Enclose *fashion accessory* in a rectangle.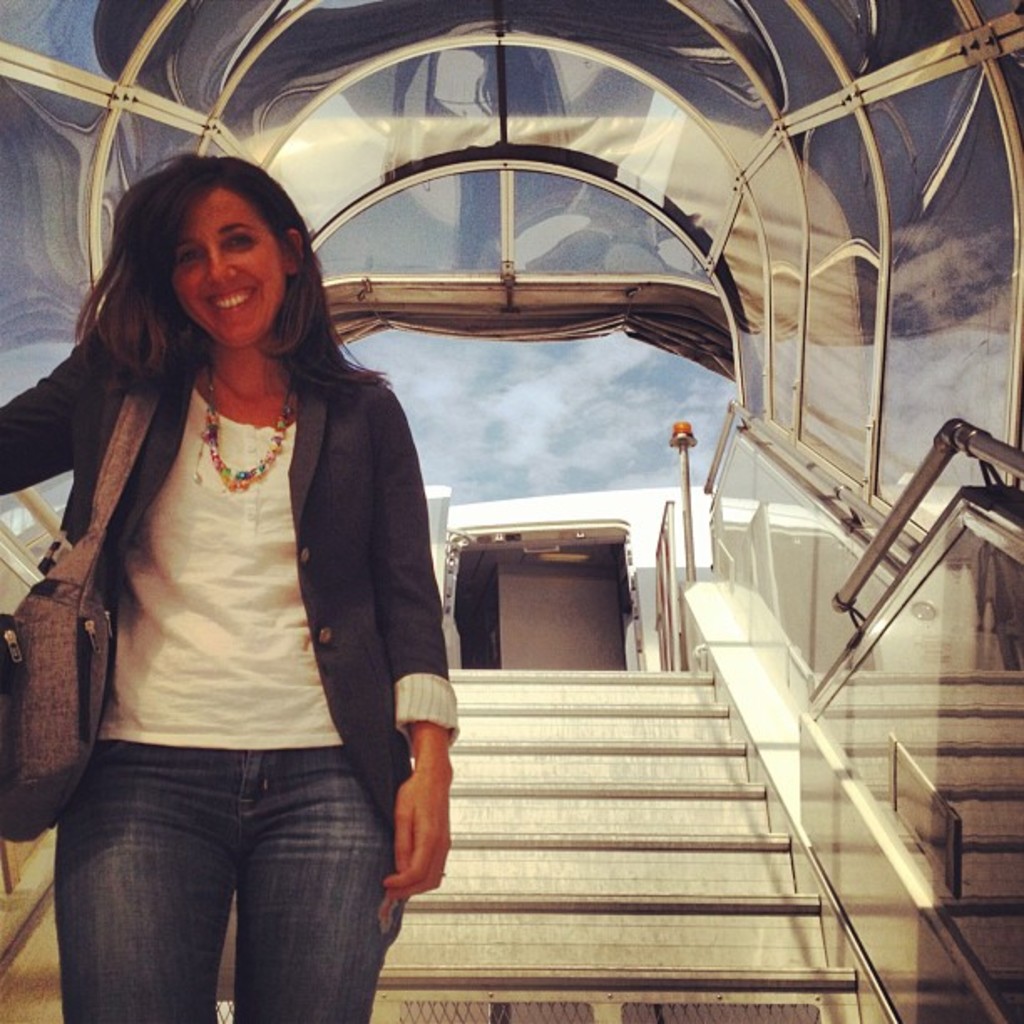
Rect(0, 387, 164, 848).
